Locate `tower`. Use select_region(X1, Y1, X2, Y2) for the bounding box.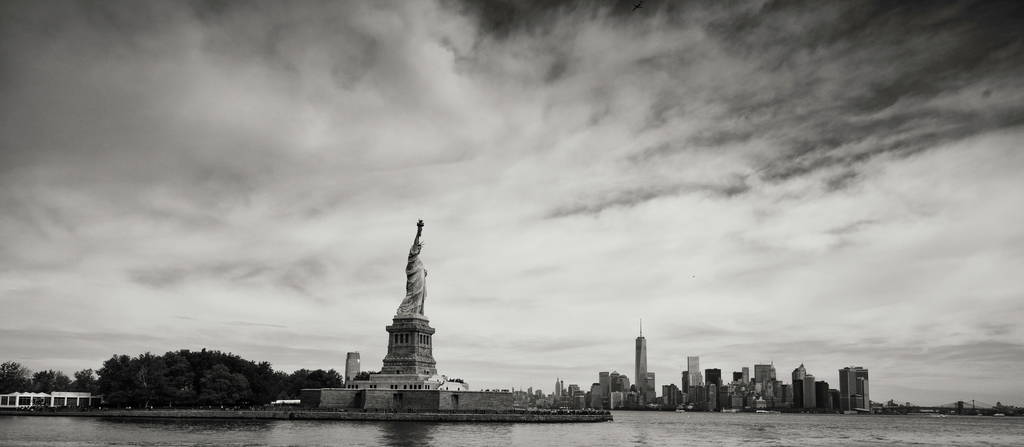
select_region(348, 350, 358, 378).
